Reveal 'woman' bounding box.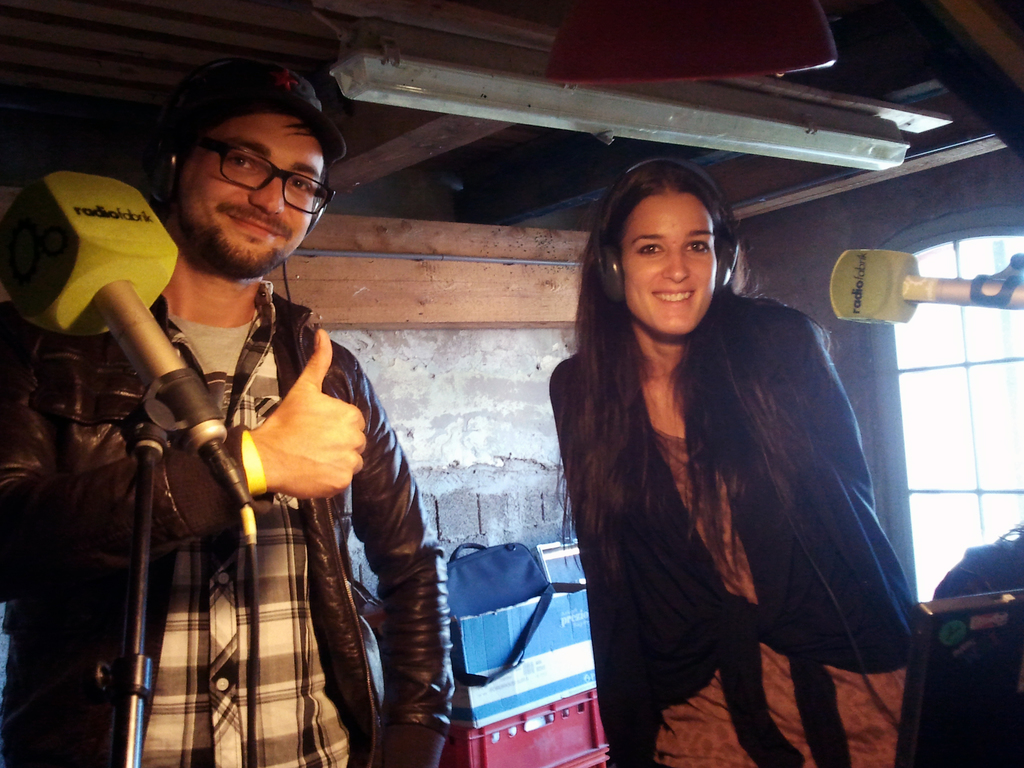
Revealed: pyautogui.locateOnScreen(527, 153, 898, 767).
